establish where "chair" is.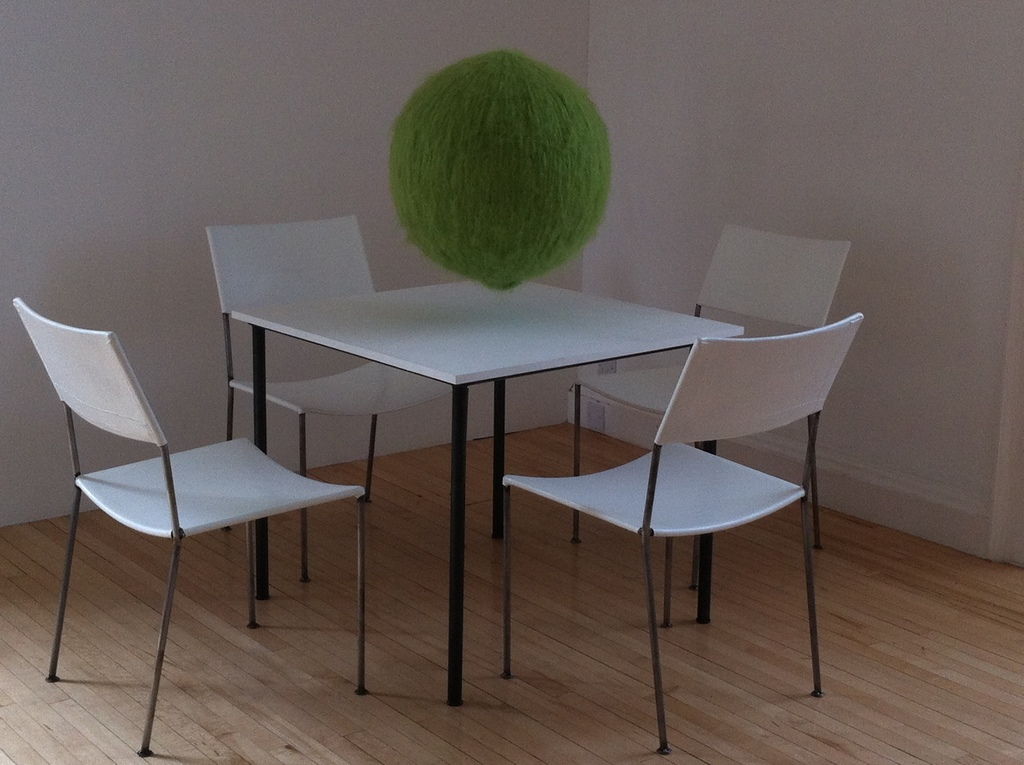
Established at [570, 221, 852, 593].
